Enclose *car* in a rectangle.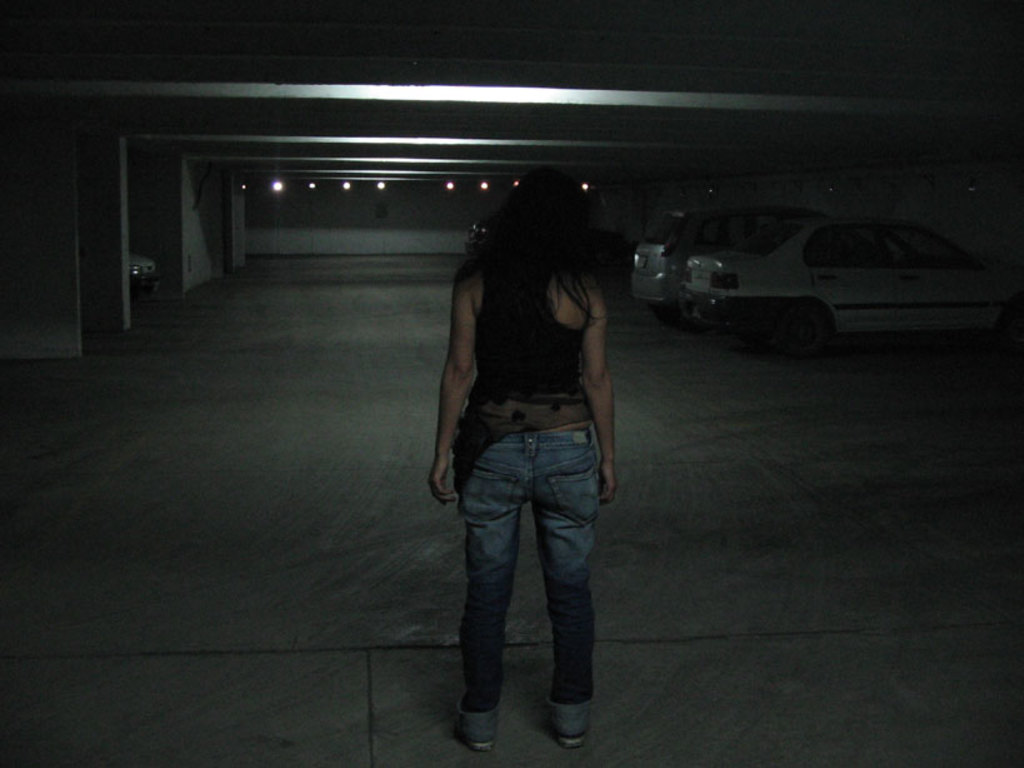
665,205,761,323.
